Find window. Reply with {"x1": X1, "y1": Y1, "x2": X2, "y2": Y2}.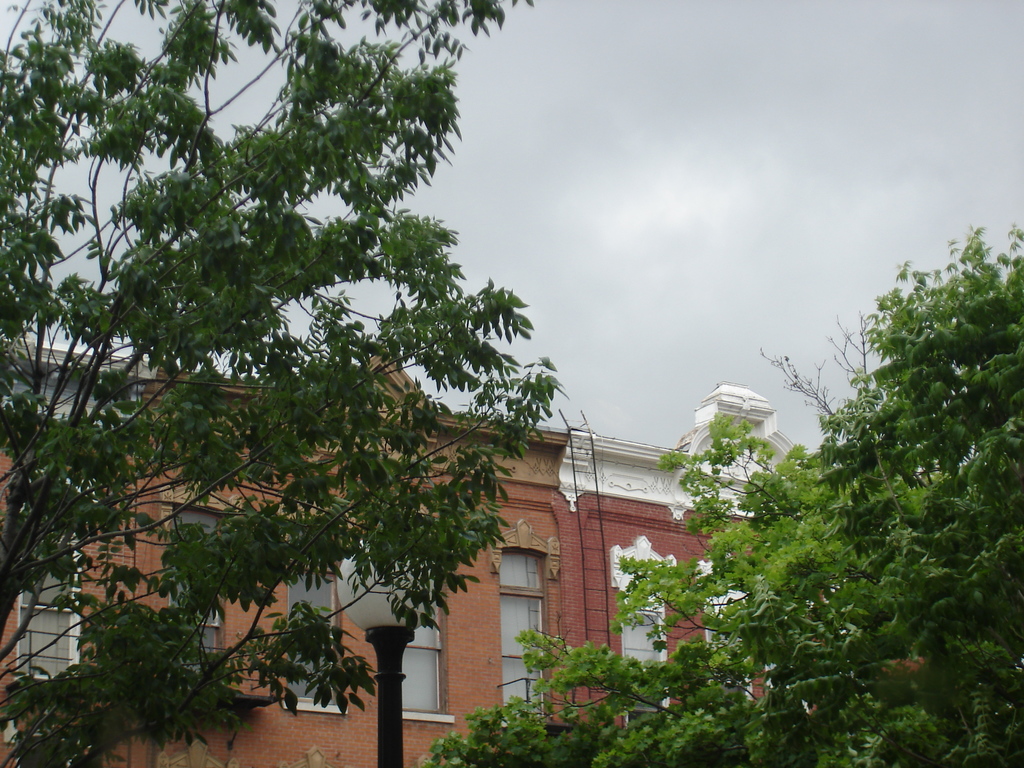
{"x1": 497, "y1": 548, "x2": 544, "y2": 733}.
